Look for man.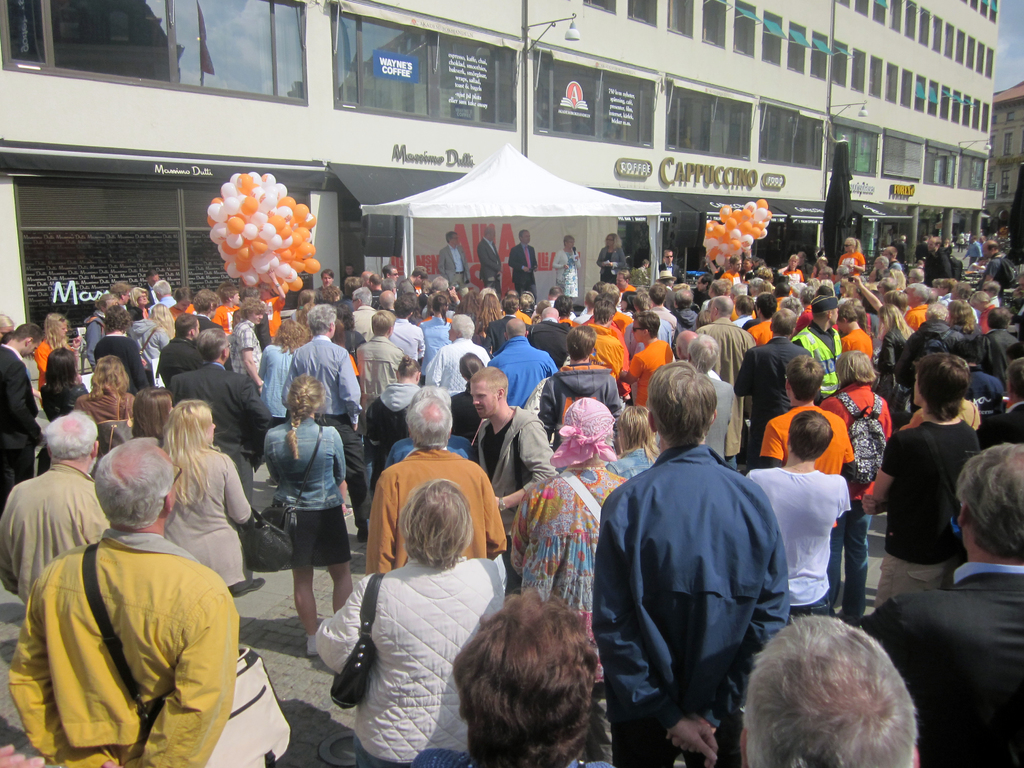
Found: 380/266/398/284.
